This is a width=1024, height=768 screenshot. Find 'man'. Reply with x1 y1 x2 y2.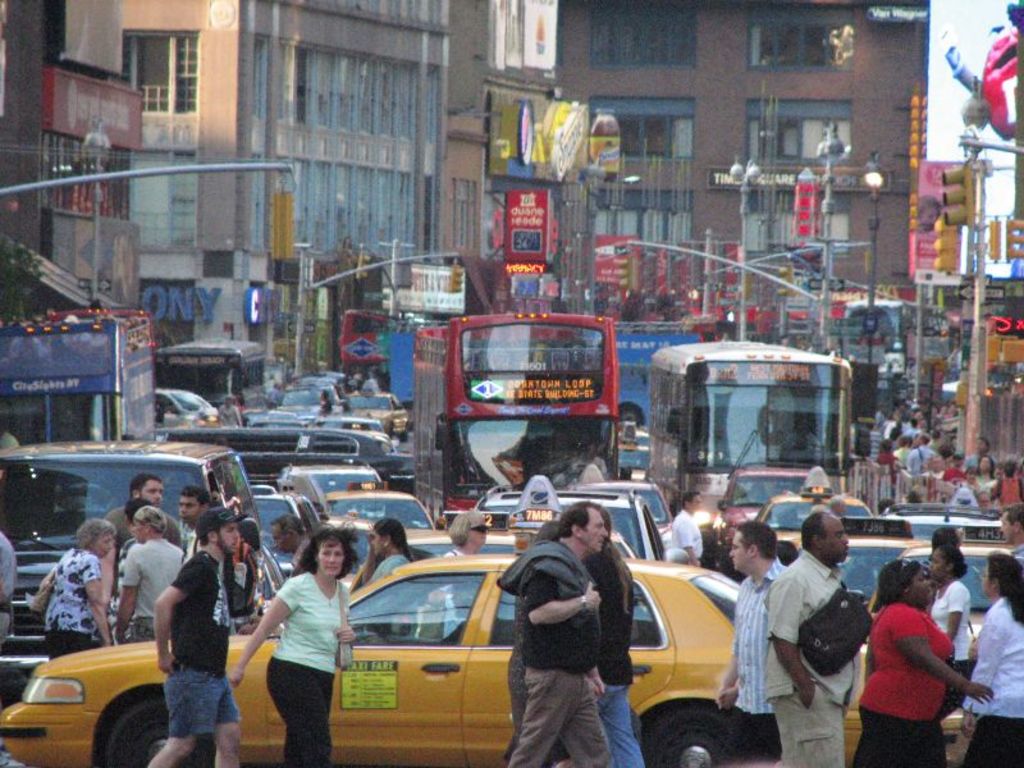
99 468 184 605.
